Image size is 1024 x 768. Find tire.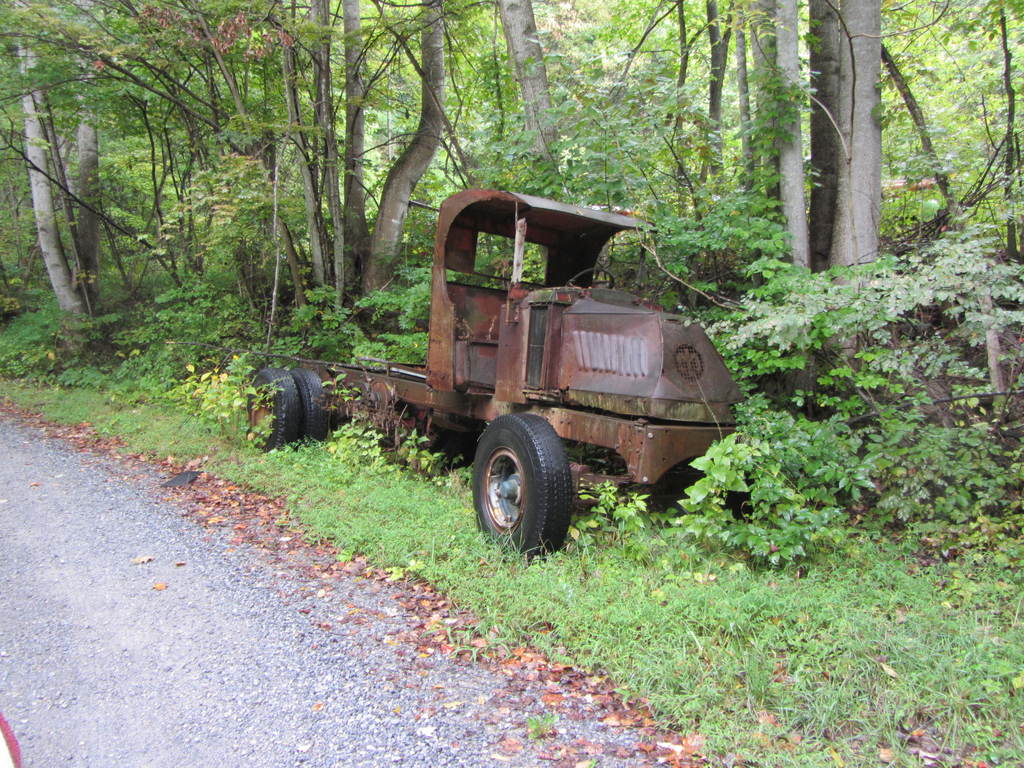
(467,419,577,552).
